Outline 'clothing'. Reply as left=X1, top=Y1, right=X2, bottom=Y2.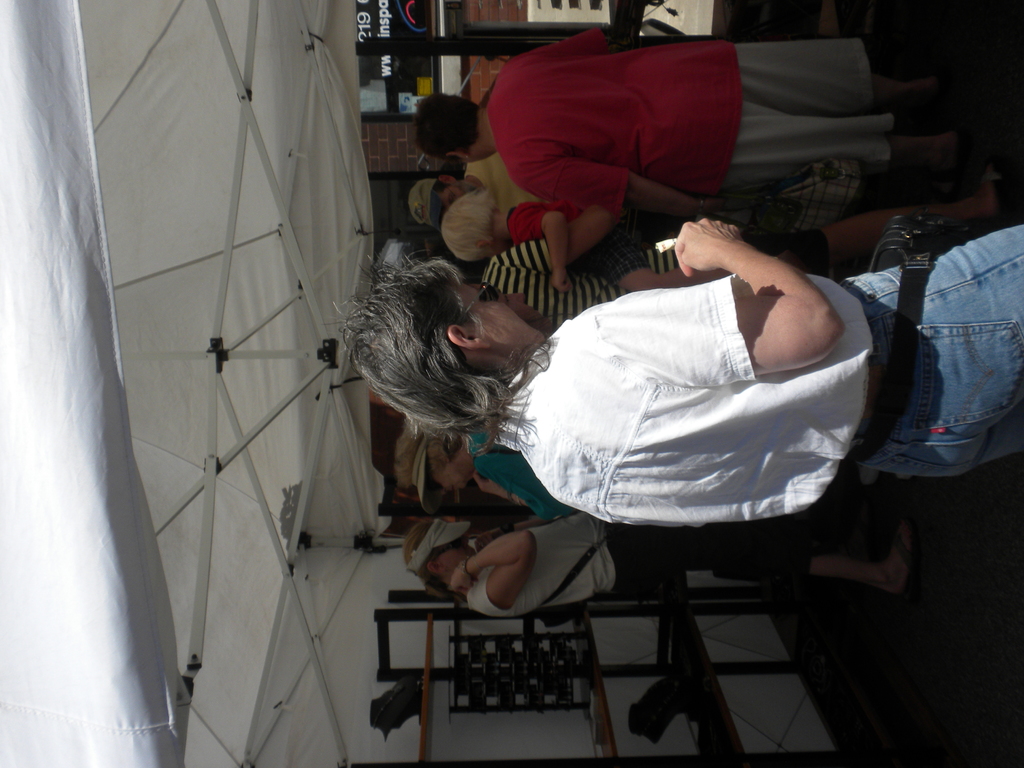
left=489, top=223, right=1023, bottom=529.
